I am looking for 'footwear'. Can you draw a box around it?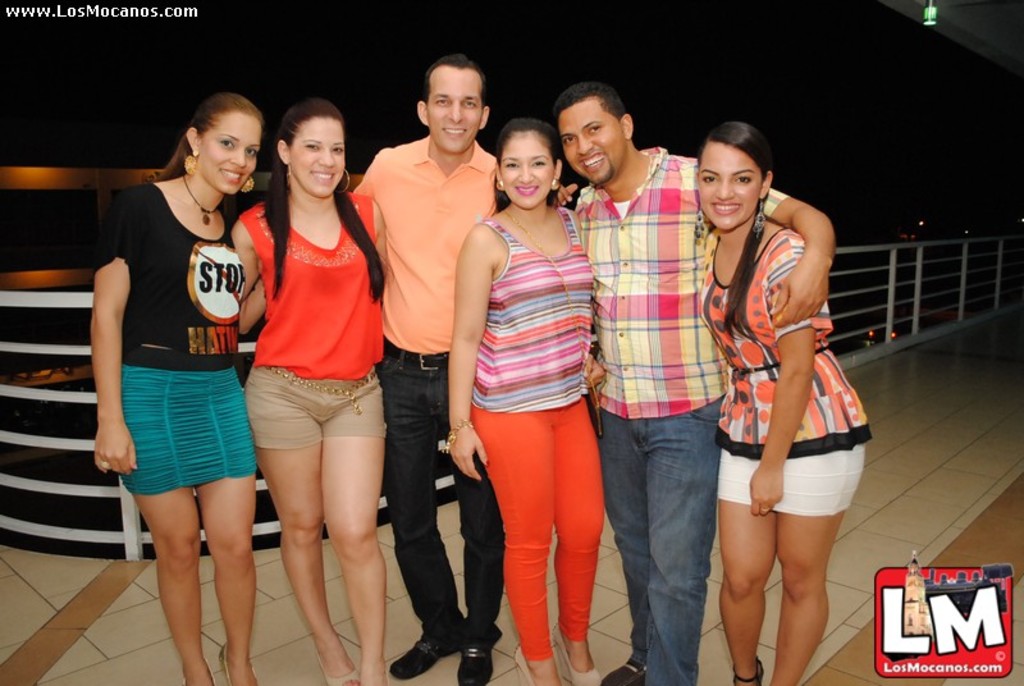
Sure, the bounding box is pyautogui.locateOnScreen(732, 651, 768, 685).
